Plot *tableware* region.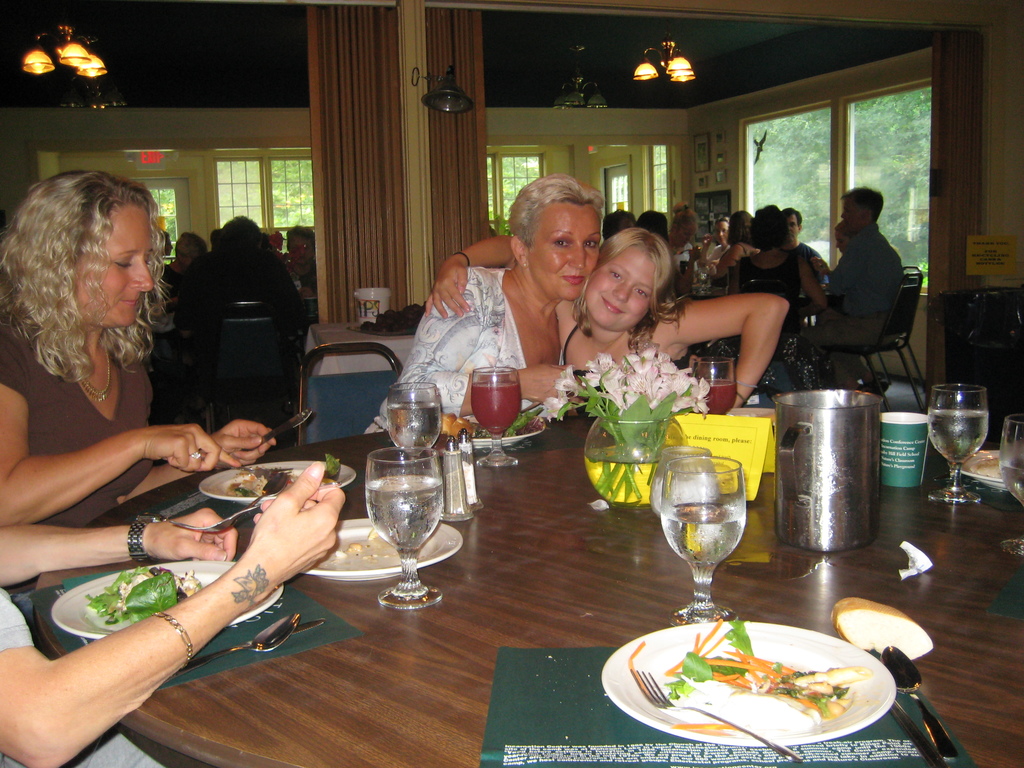
Plotted at Rect(694, 355, 739, 415).
